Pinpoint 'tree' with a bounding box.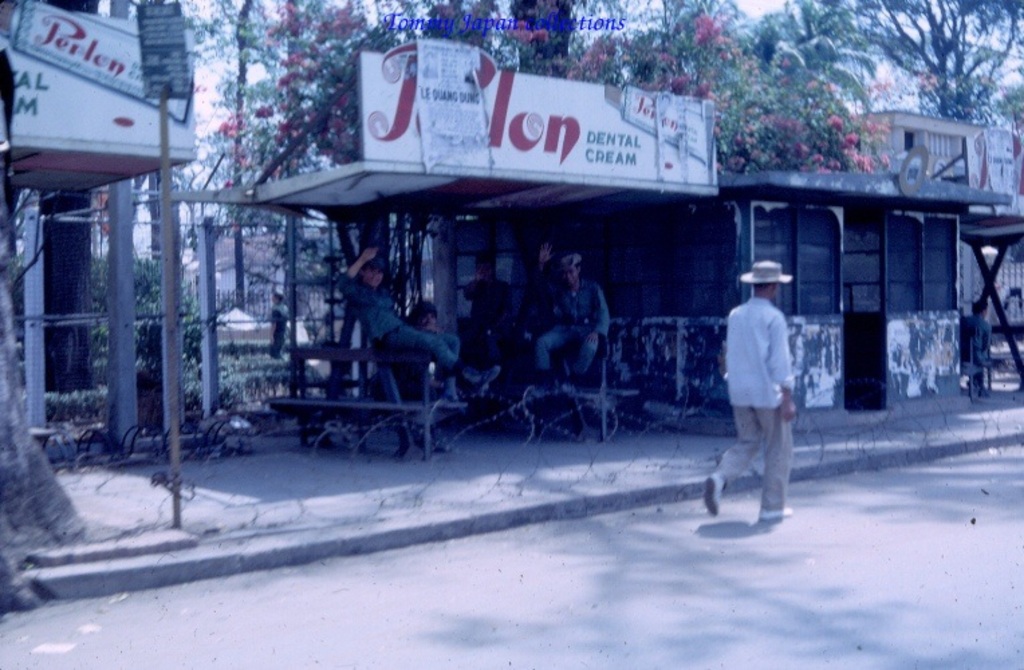
<bbox>0, 189, 84, 603</bbox>.
